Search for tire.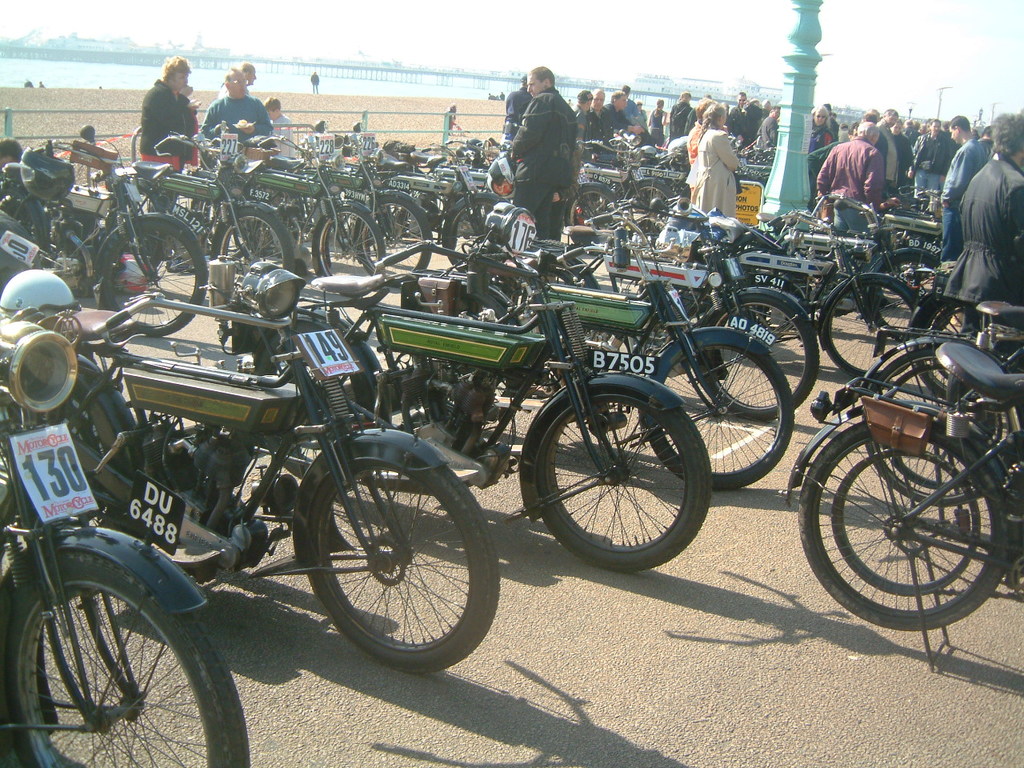
Found at <bbox>356, 194, 432, 287</bbox>.
